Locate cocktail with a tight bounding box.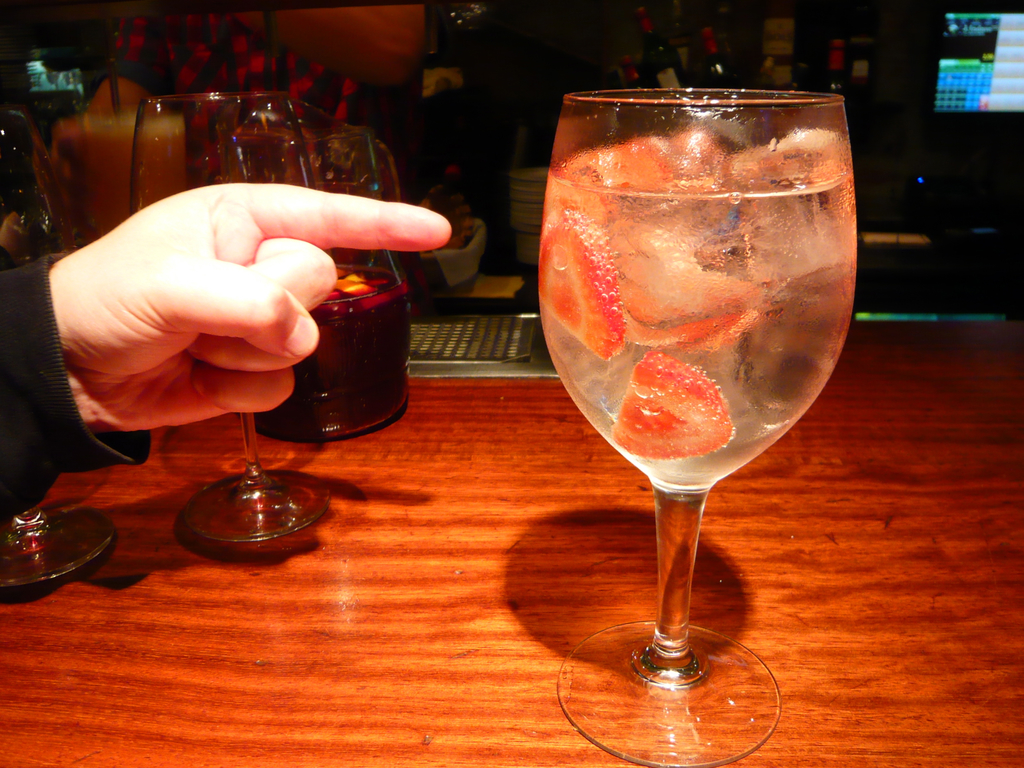
pyautogui.locateOnScreen(118, 86, 333, 561).
